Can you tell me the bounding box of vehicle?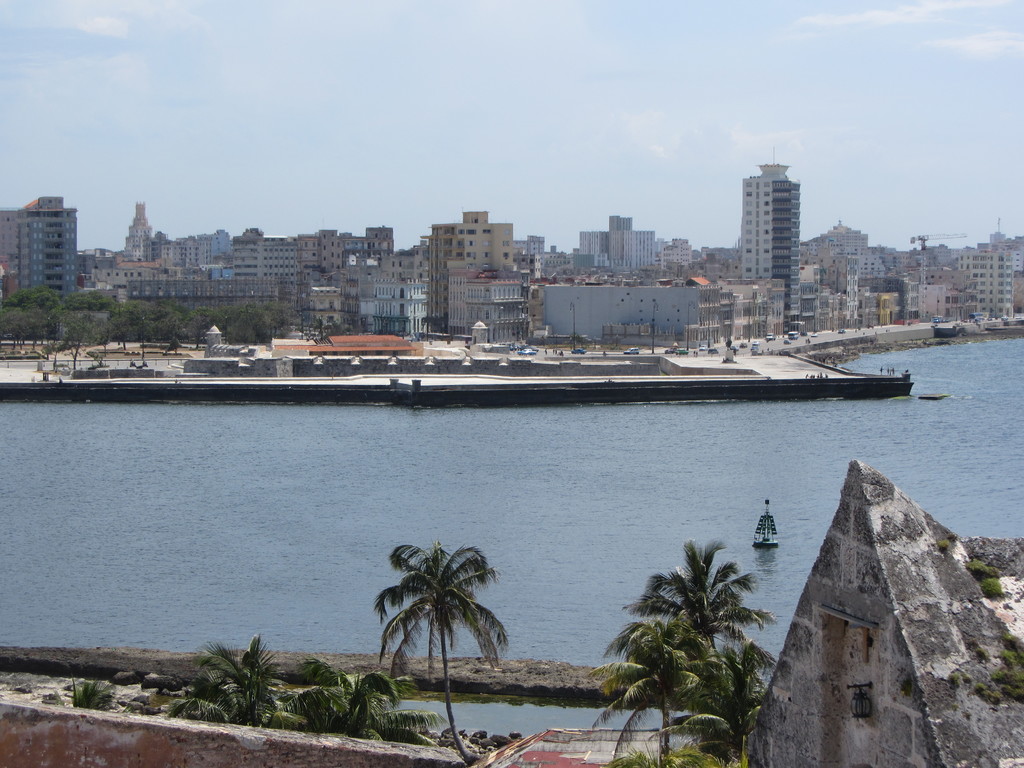
708 345 718 353.
